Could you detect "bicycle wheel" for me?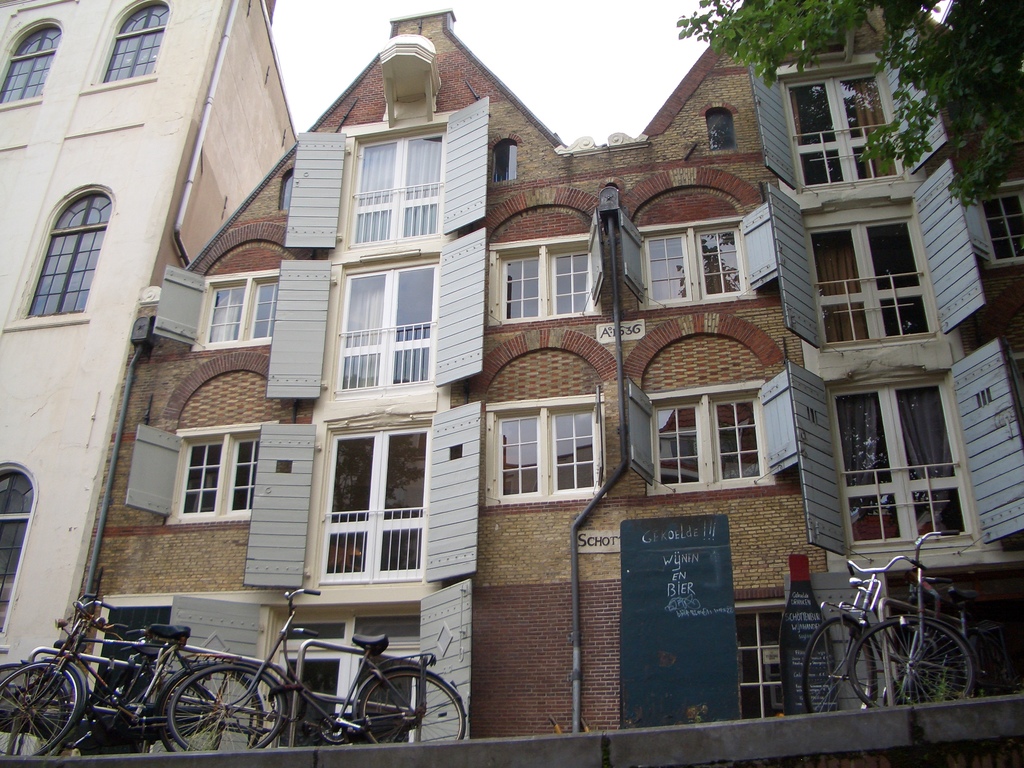
Detection result: (151,663,265,755).
